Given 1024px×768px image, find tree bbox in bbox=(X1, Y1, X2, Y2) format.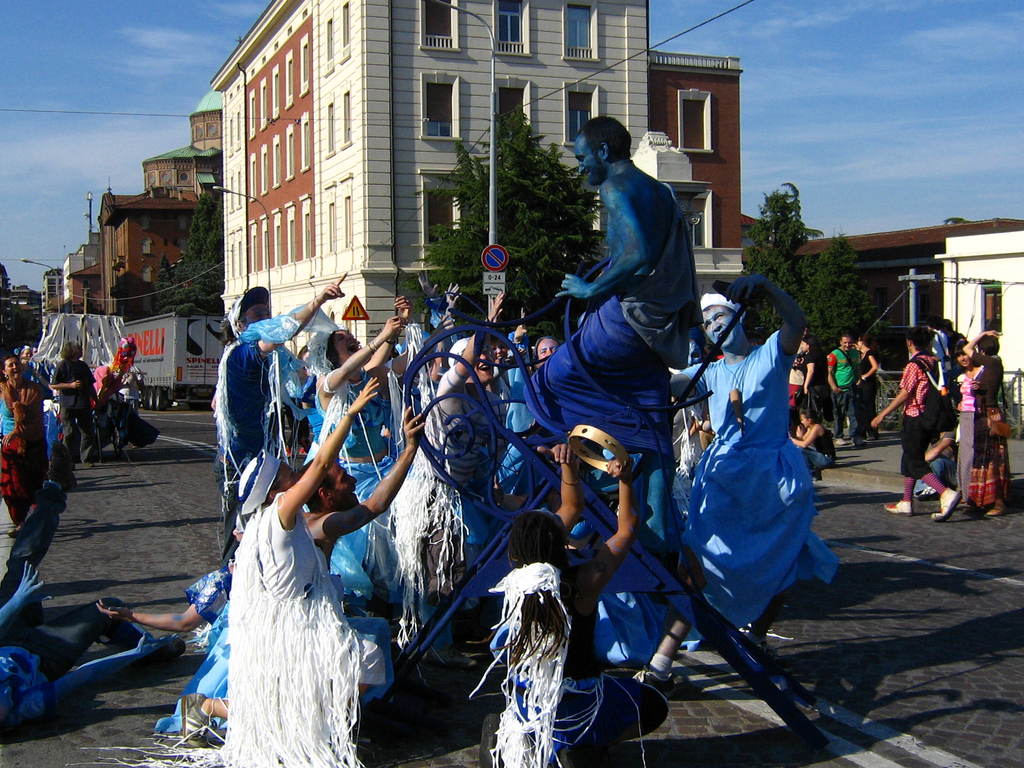
bbox=(417, 102, 602, 315).
